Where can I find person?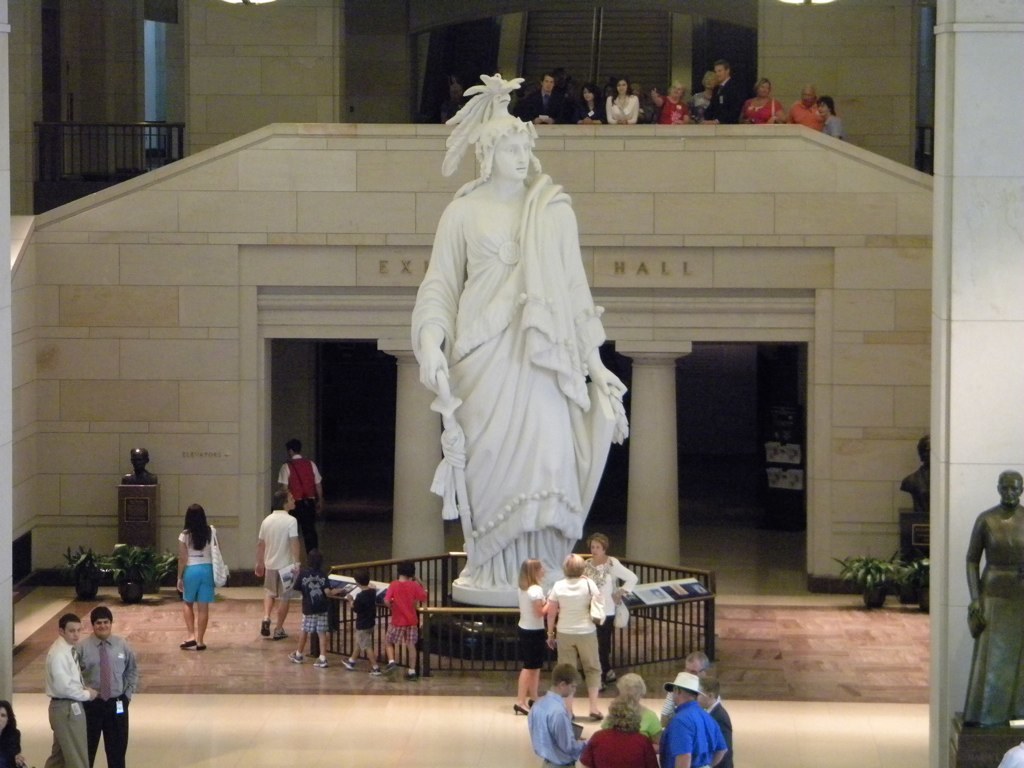
You can find it at [1,693,24,765].
